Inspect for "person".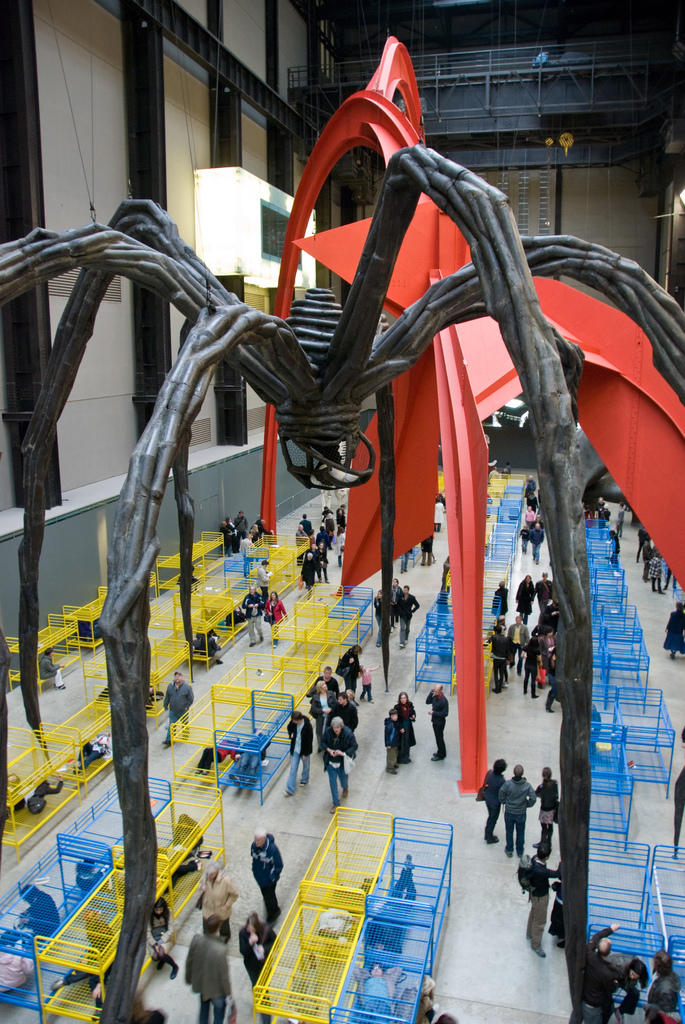
Inspection: (left=175, top=909, right=233, bottom=1020).
